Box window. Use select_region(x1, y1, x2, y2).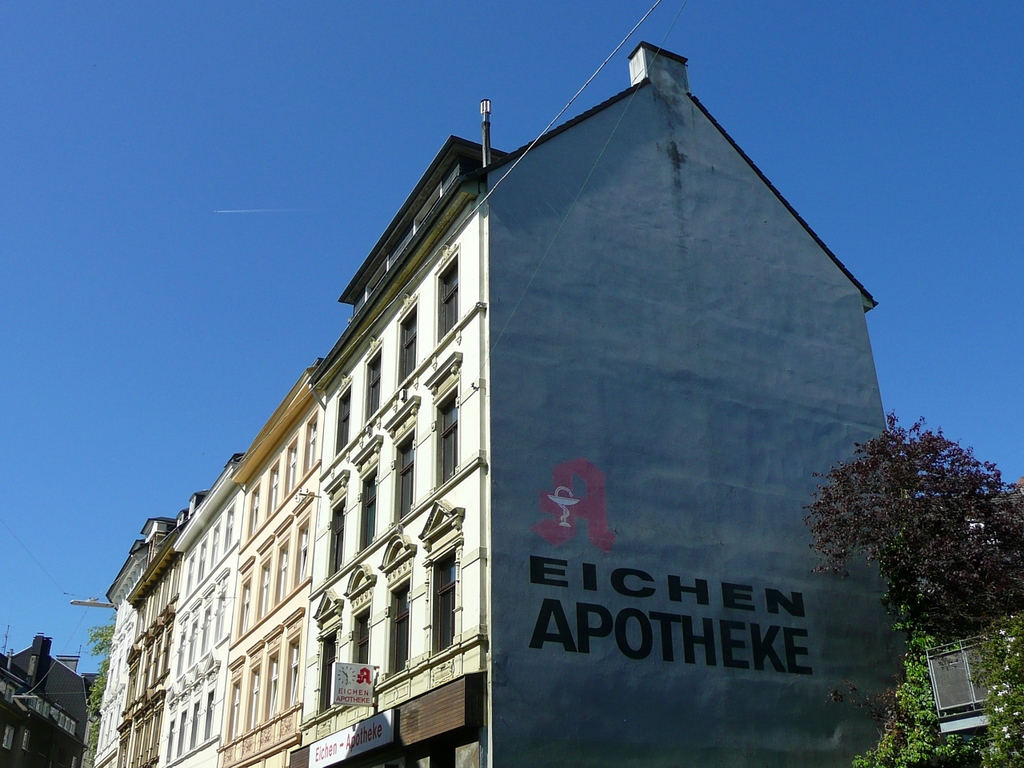
select_region(425, 501, 467, 659).
